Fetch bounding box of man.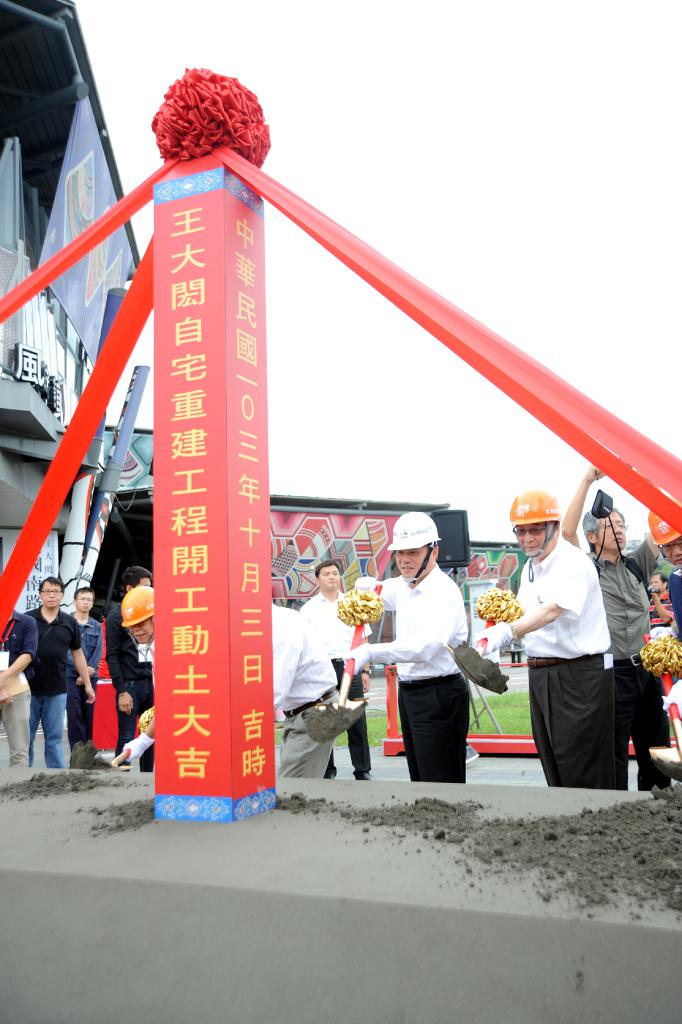
Bbox: bbox=[472, 490, 615, 788].
